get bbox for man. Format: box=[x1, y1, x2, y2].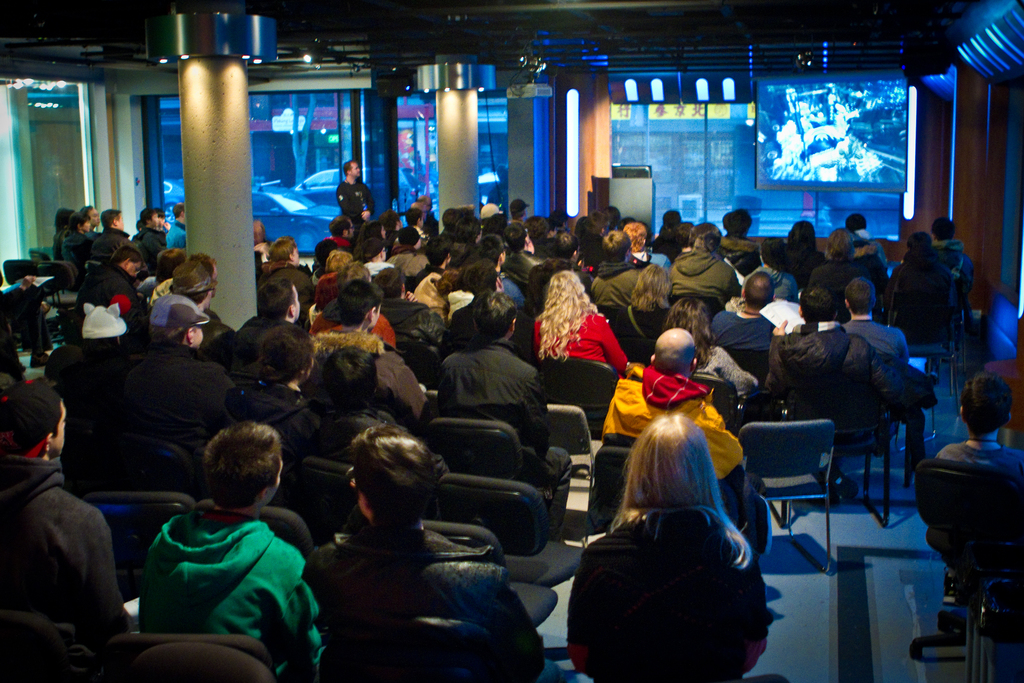
box=[705, 270, 778, 358].
